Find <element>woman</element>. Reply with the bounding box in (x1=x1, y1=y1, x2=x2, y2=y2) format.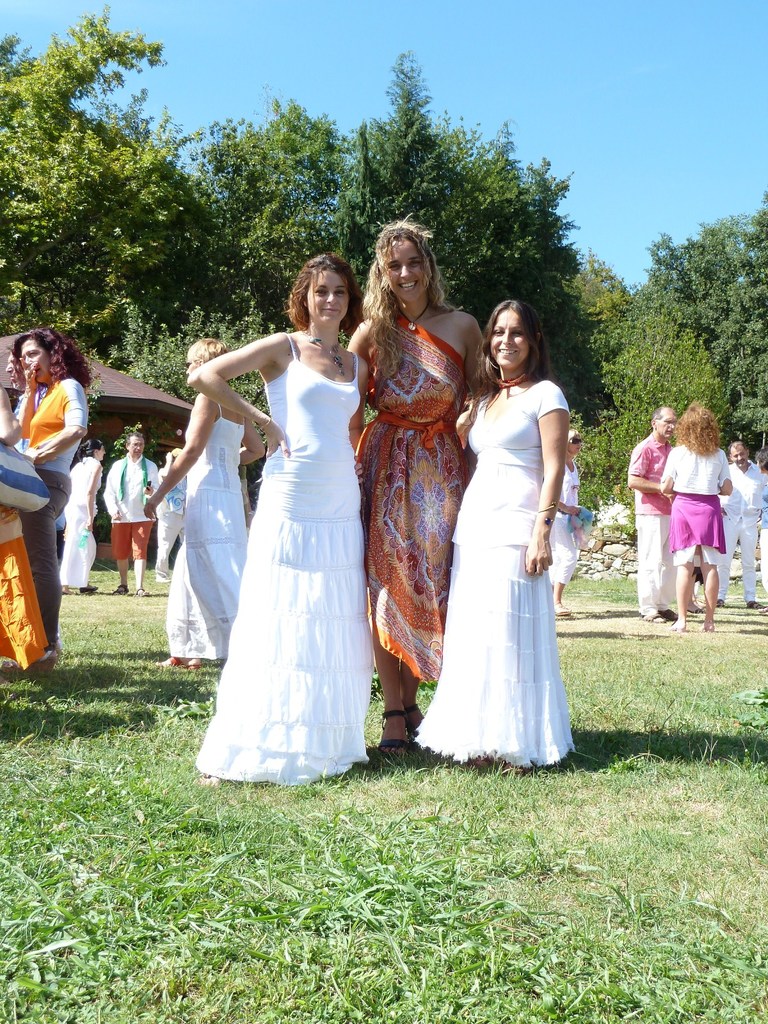
(x1=62, y1=438, x2=106, y2=593).
